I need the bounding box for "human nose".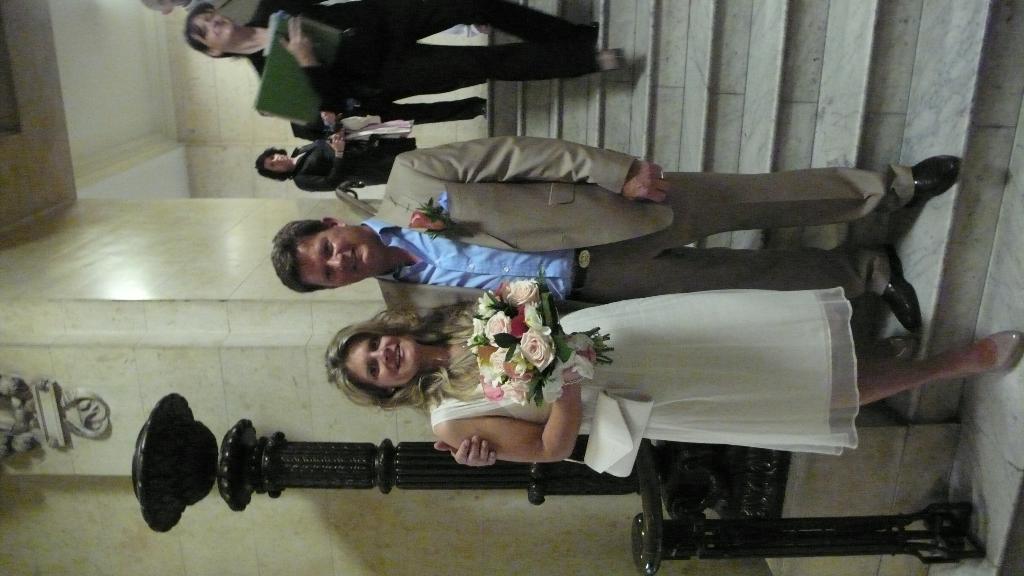
Here it is: 207, 20, 219, 25.
